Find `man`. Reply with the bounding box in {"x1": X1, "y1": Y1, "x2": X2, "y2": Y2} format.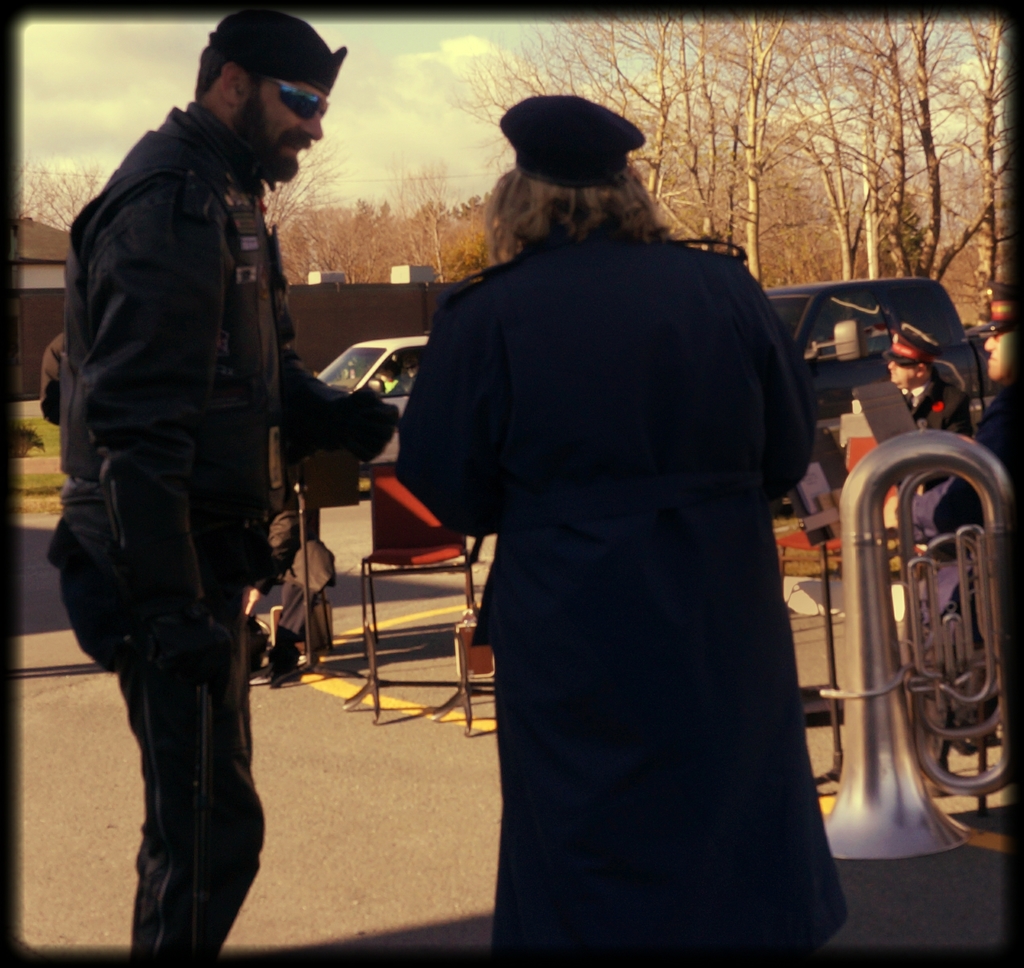
{"x1": 35, "y1": 6, "x2": 402, "y2": 962}.
